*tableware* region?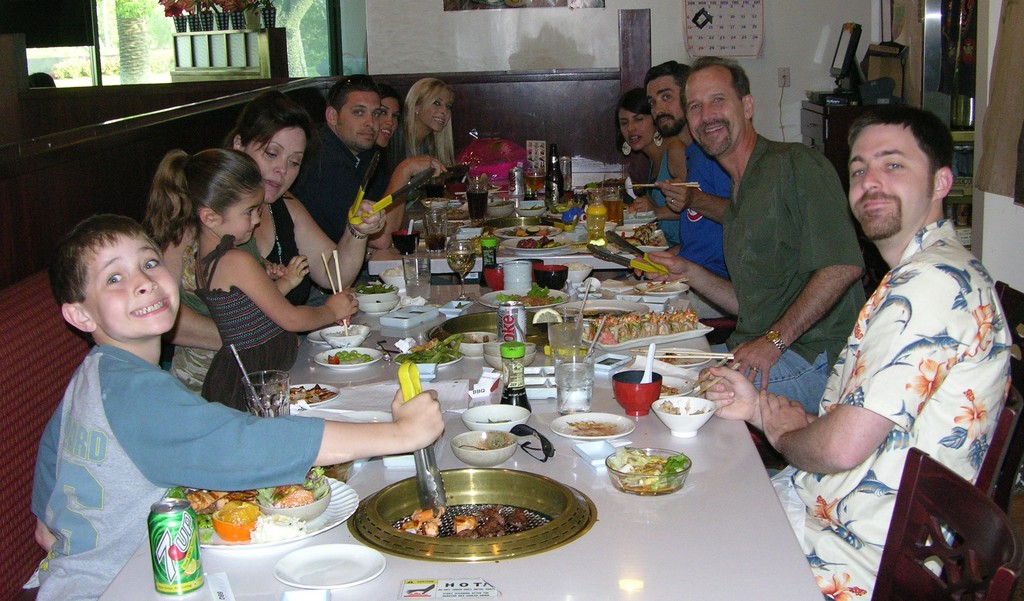
{"x1": 474, "y1": 288, "x2": 573, "y2": 313}
